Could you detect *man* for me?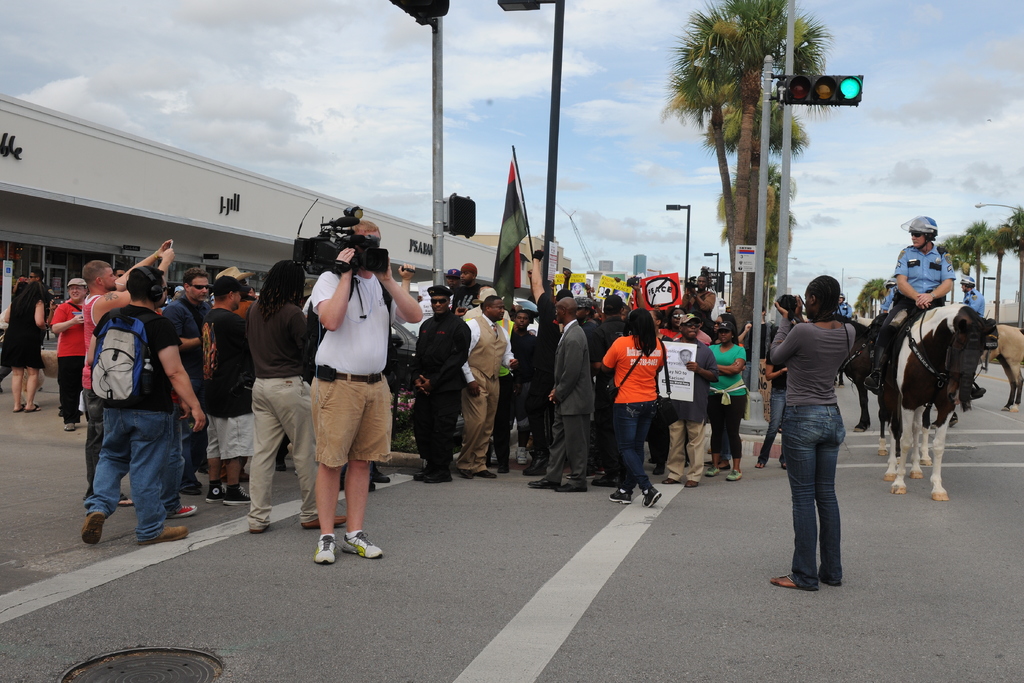
Detection result: left=957, top=273, right=991, bottom=317.
